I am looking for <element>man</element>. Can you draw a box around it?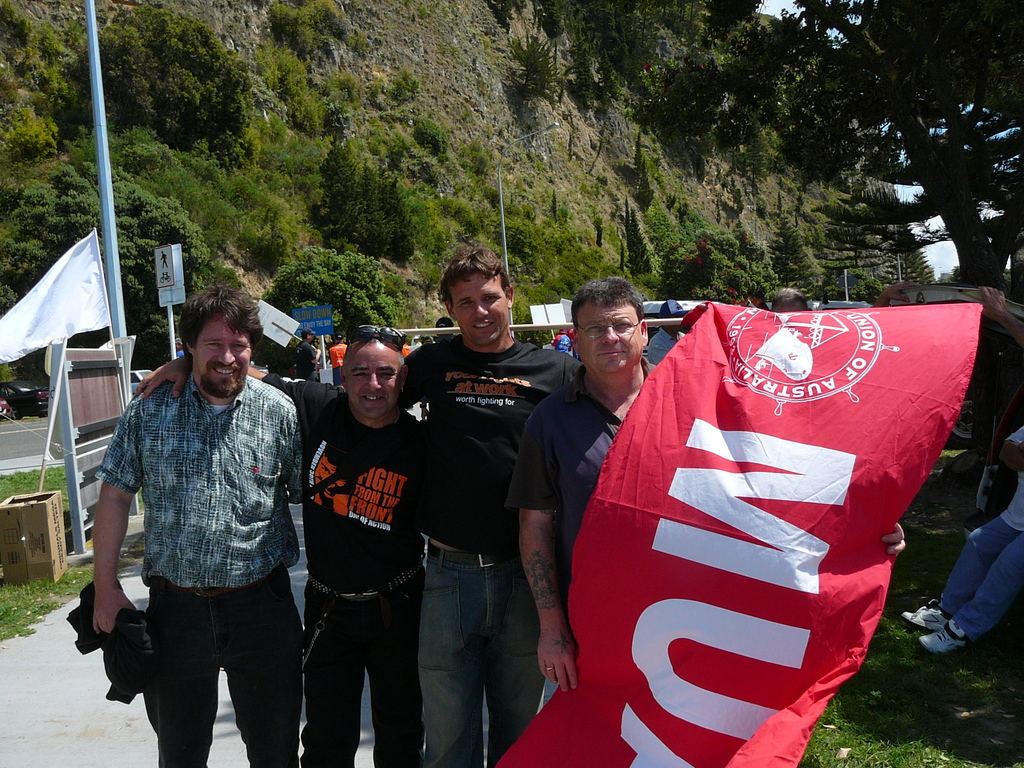
Sure, the bounding box is 138,328,432,764.
